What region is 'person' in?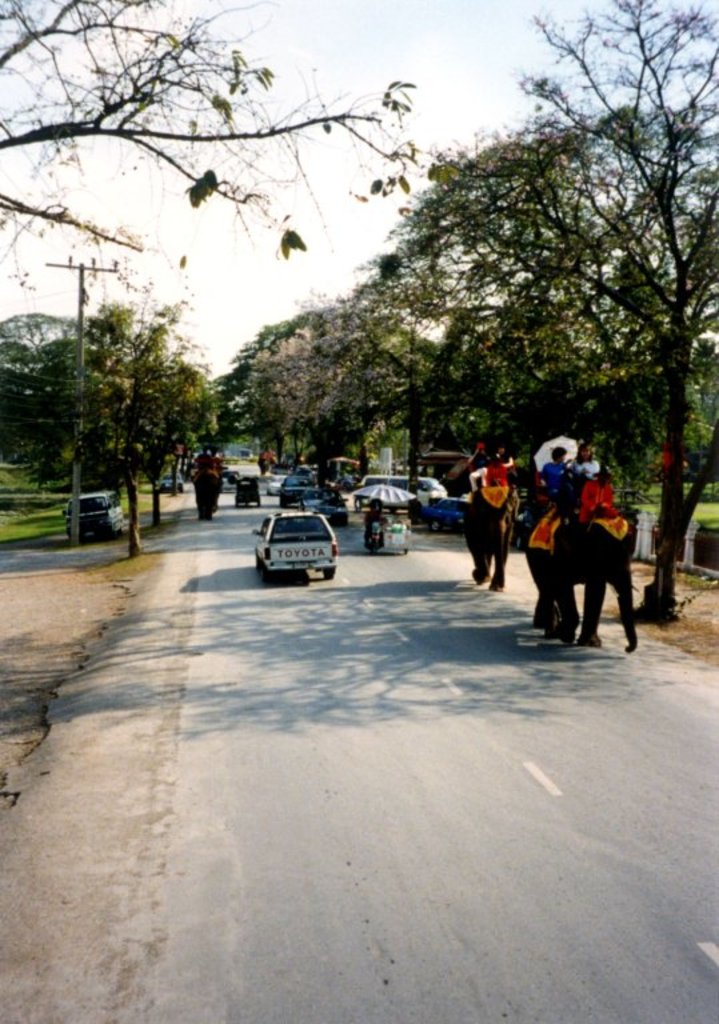
572/436/598/472.
